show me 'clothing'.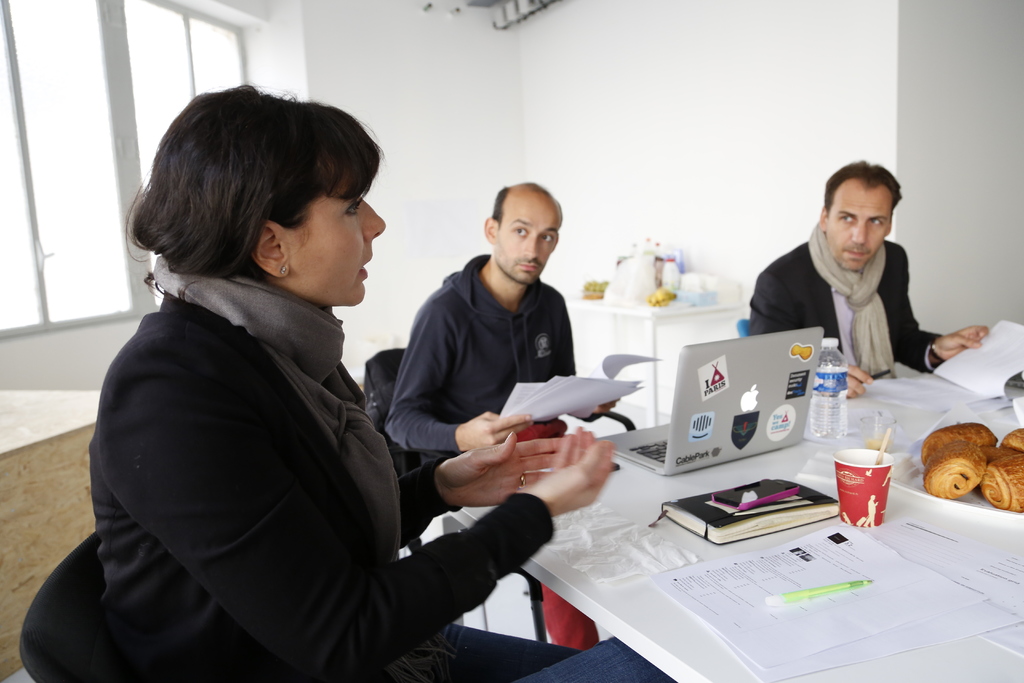
'clothing' is here: (x1=88, y1=280, x2=687, y2=682).
